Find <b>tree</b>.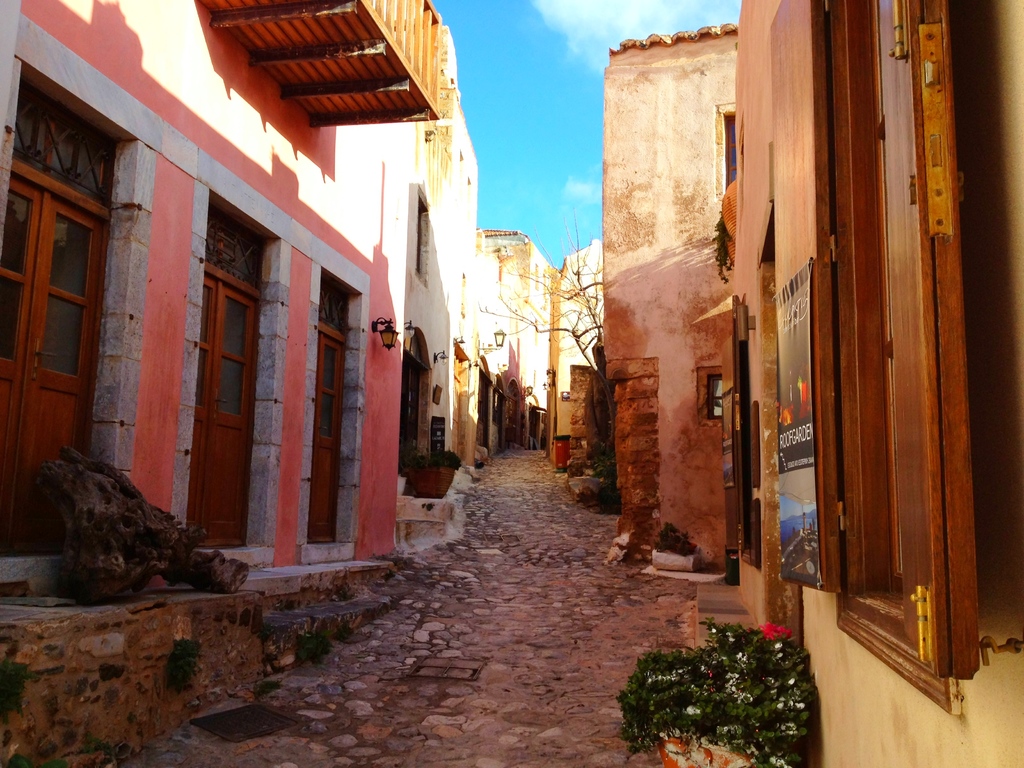
476/201/605/371.
